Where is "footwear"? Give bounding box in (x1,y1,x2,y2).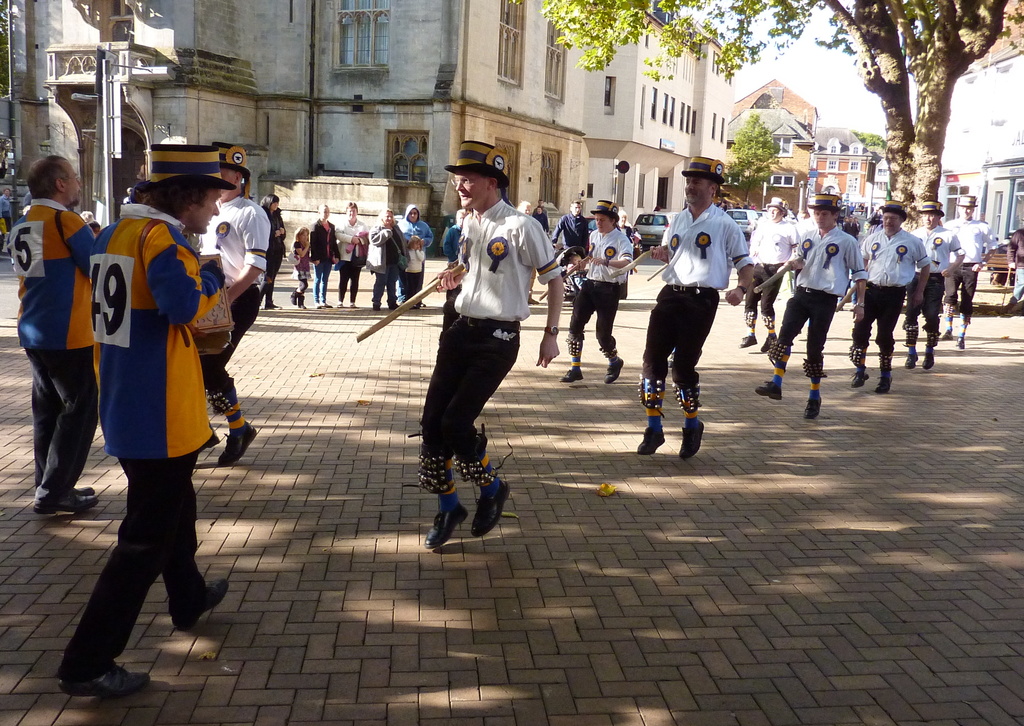
(918,346,933,366).
